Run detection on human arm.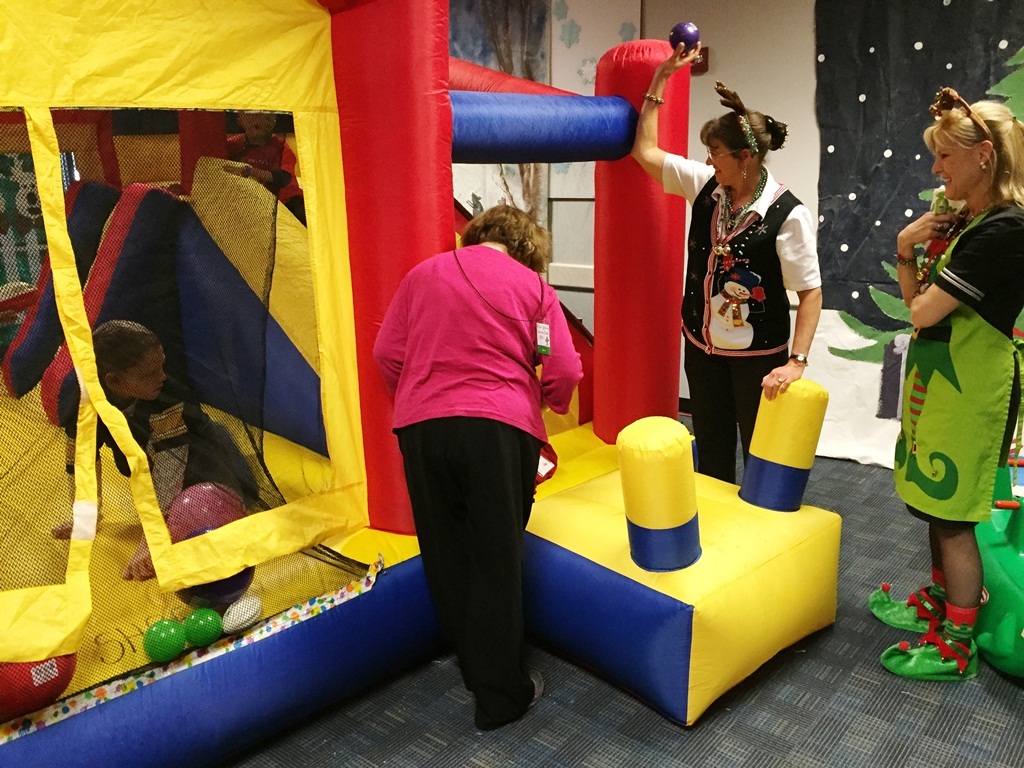
Result: (46, 383, 104, 541).
